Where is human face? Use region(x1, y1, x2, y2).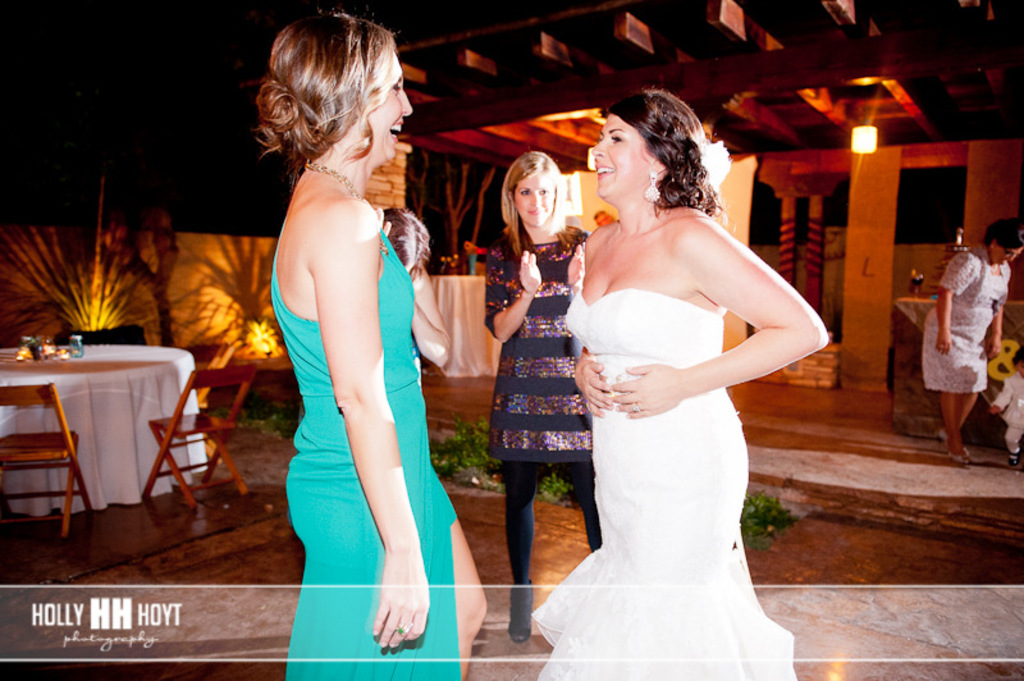
region(590, 111, 653, 193).
